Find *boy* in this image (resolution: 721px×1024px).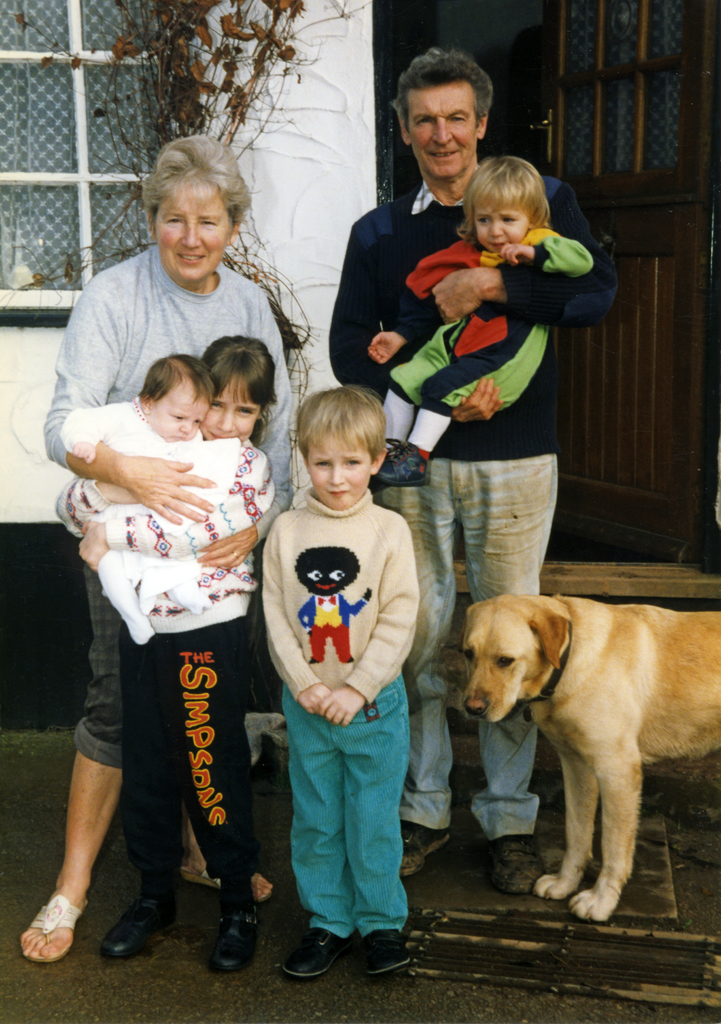
locate(241, 399, 446, 953).
